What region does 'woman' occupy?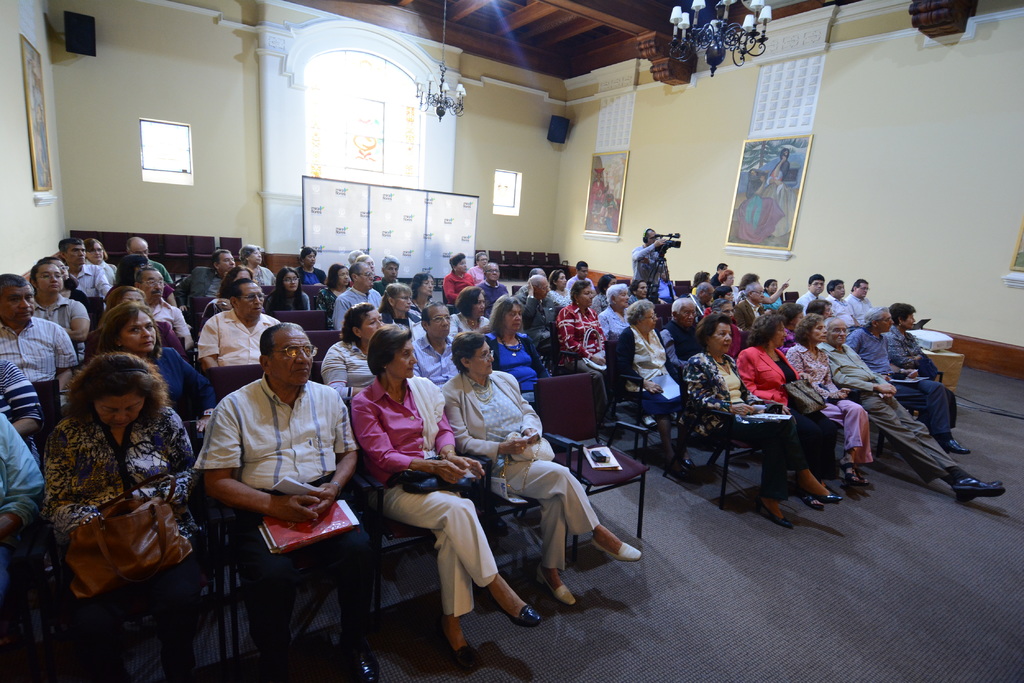
pyautogui.locateOnScreen(767, 276, 783, 311).
